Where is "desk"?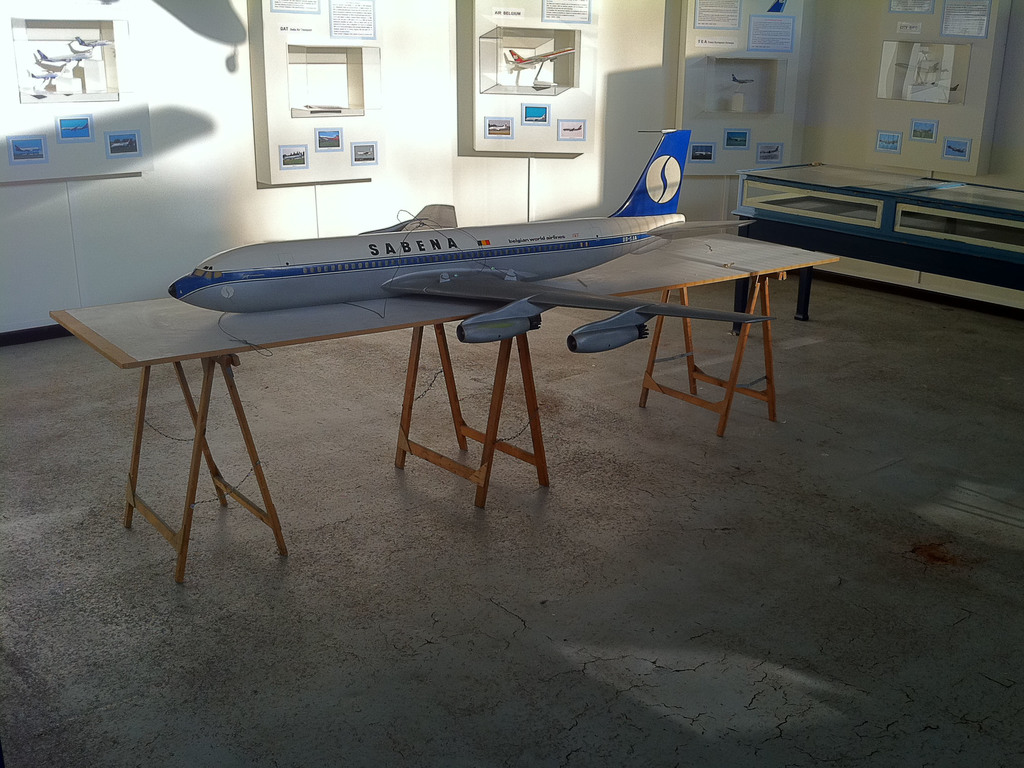
pyautogui.locateOnScreen(49, 224, 839, 589).
